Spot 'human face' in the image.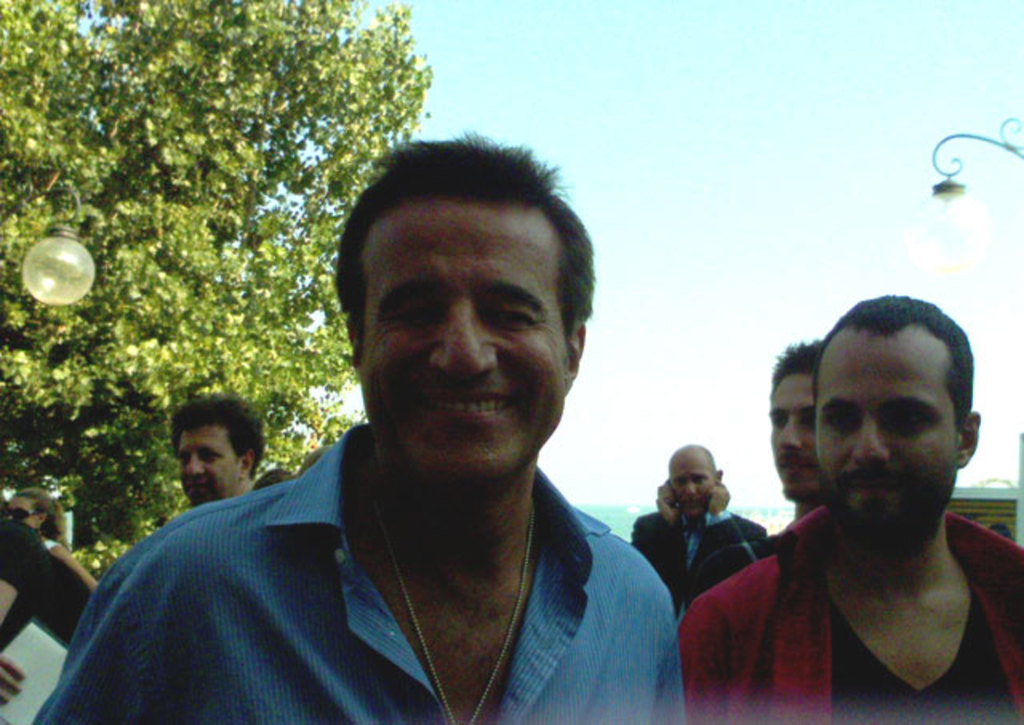
'human face' found at (x1=355, y1=198, x2=570, y2=487).
